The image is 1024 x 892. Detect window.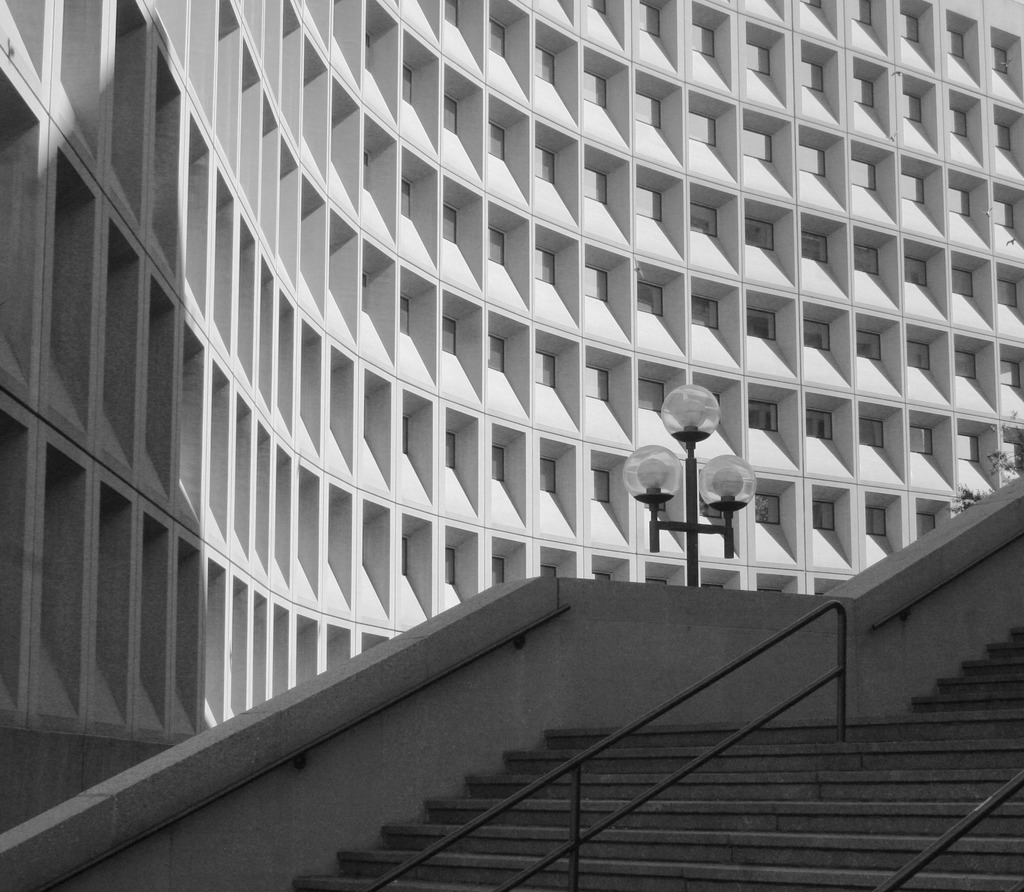
Detection: (993, 123, 1009, 149).
